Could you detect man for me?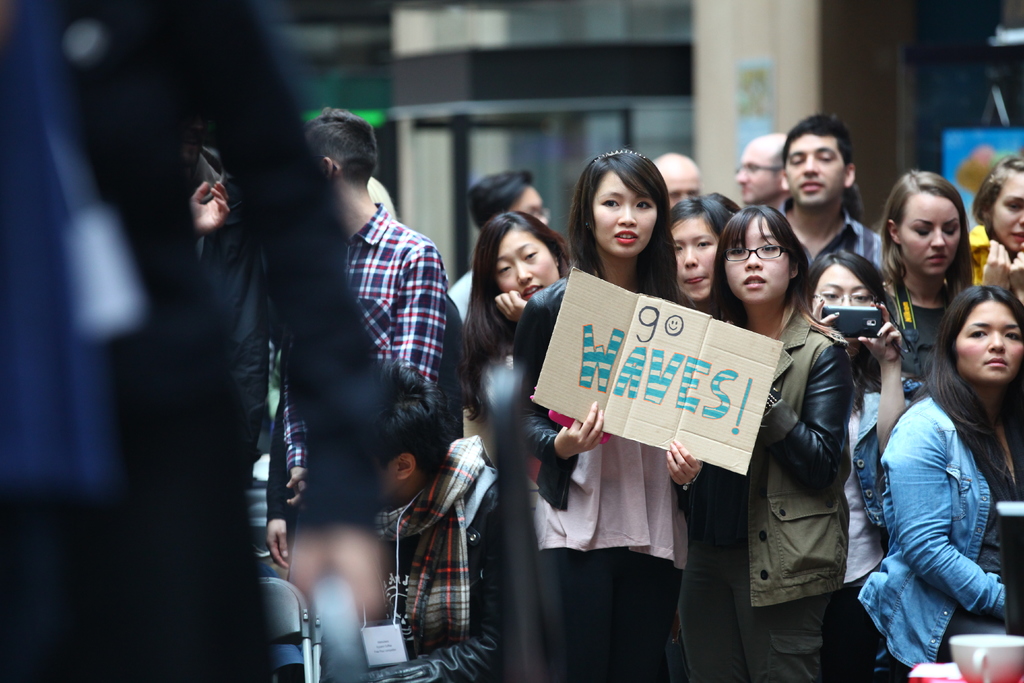
Detection result: select_region(0, 0, 385, 682).
